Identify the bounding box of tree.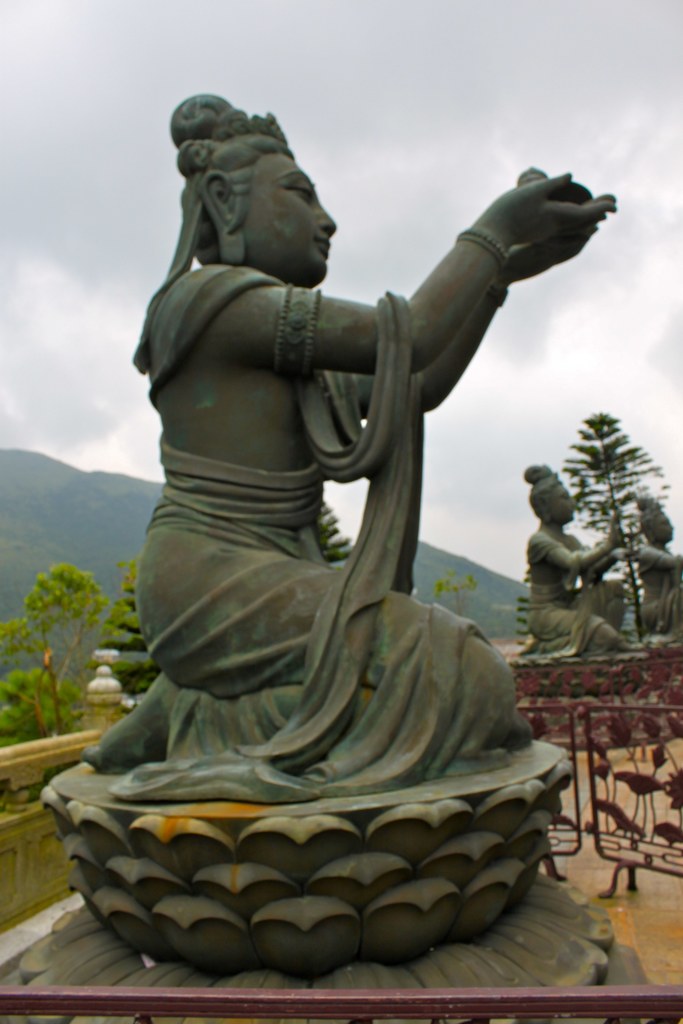
<region>513, 570, 537, 650</region>.
